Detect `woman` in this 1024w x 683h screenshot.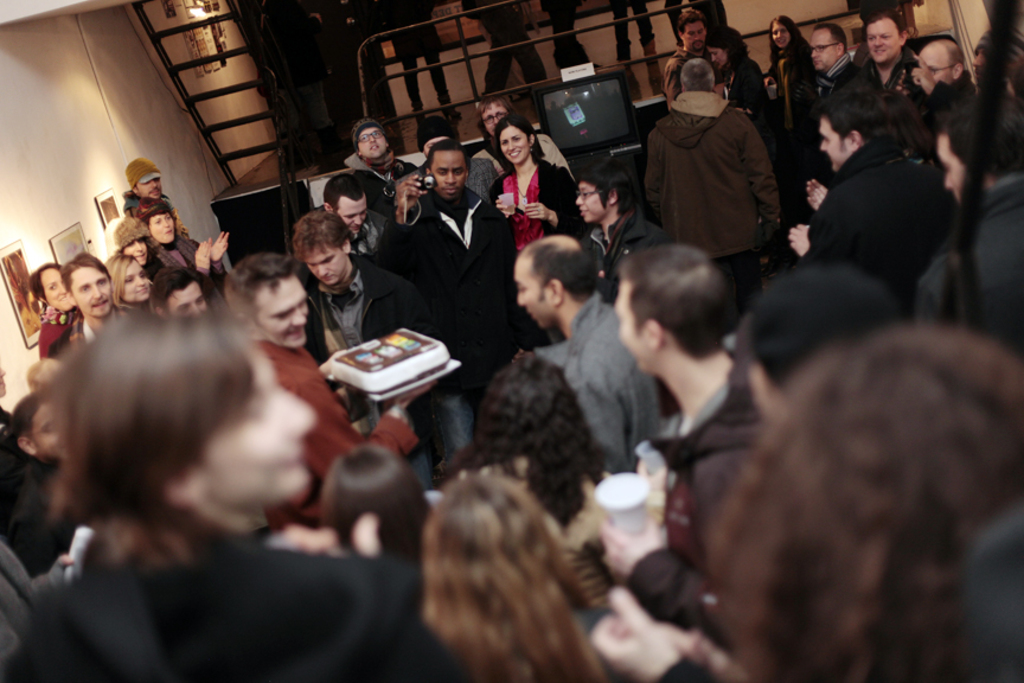
Detection: left=377, top=454, right=623, bottom=681.
